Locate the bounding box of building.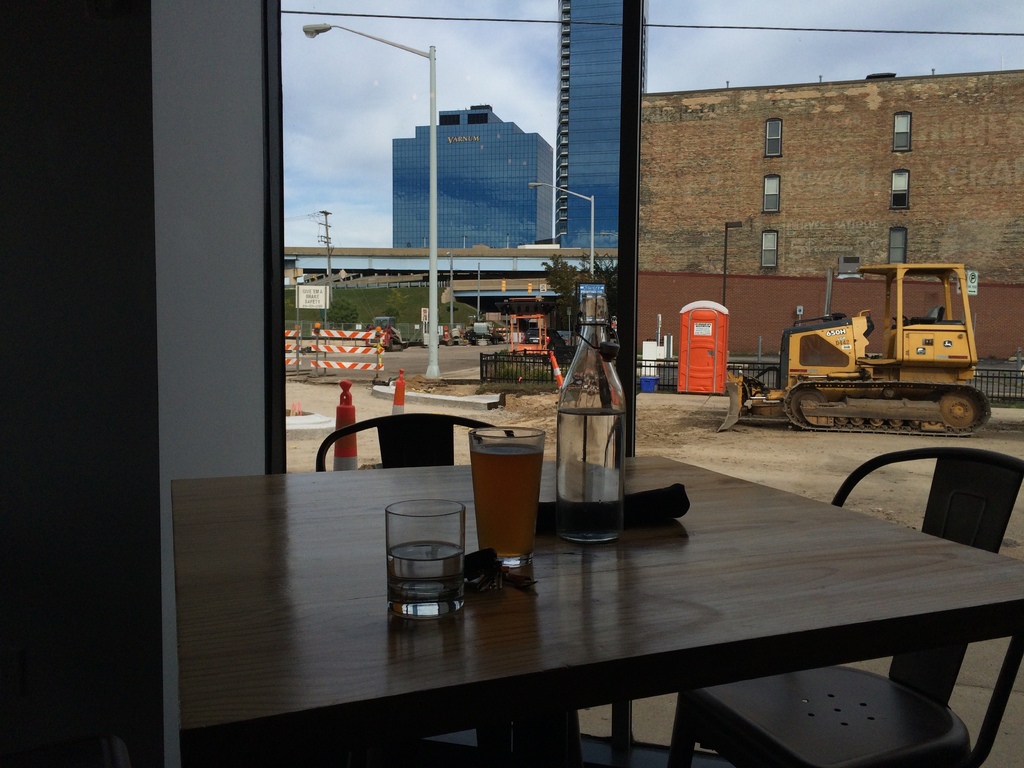
Bounding box: [left=643, top=69, right=1023, bottom=356].
